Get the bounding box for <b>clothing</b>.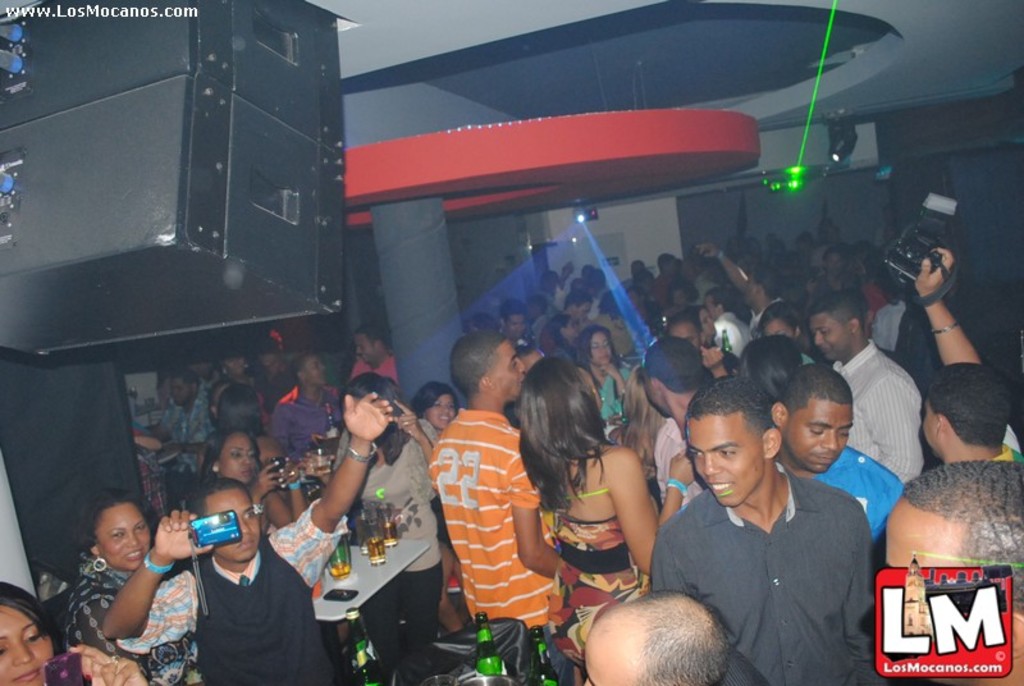
(591, 349, 646, 421).
